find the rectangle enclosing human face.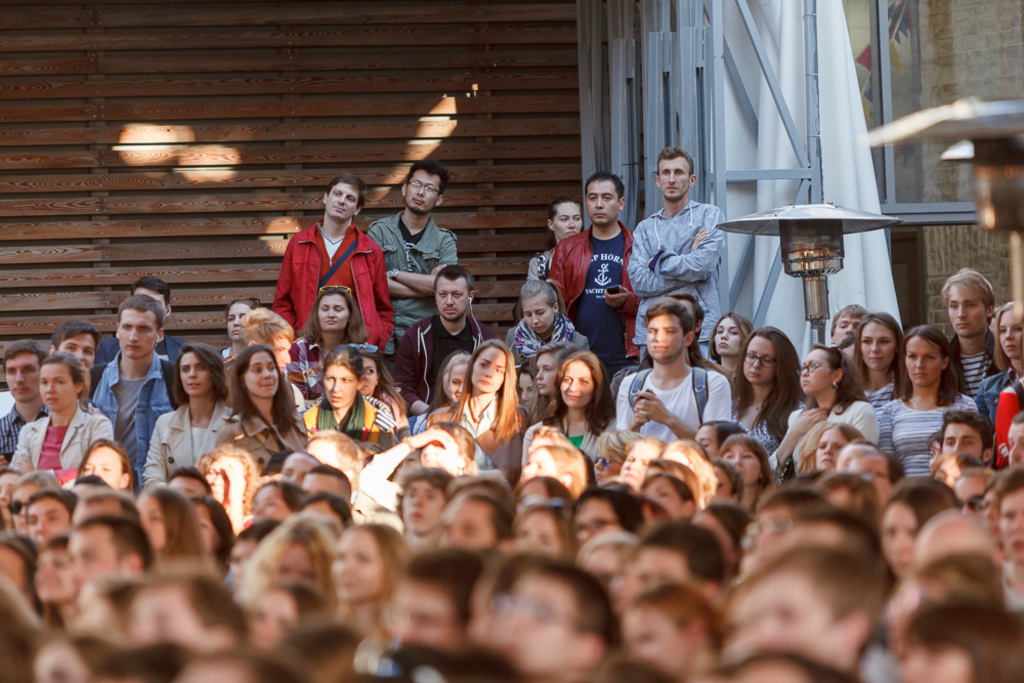
rect(248, 353, 280, 395).
